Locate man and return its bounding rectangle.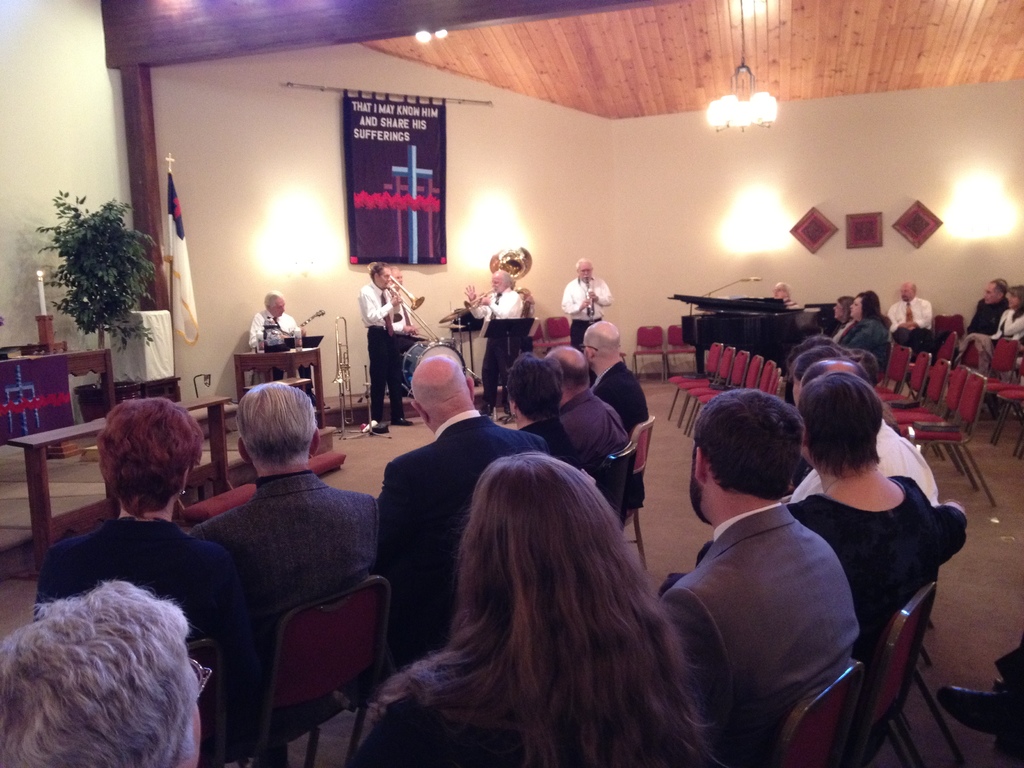
[left=650, top=387, right=875, bottom=755].
